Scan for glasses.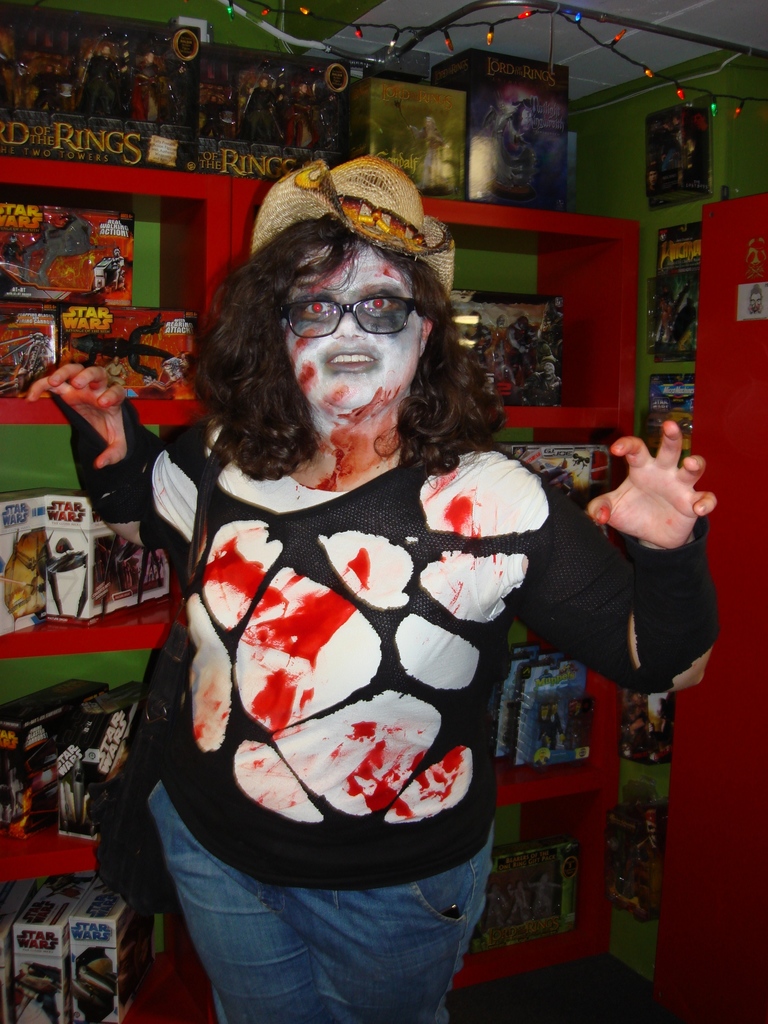
Scan result: [left=275, top=284, right=421, bottom=344].
